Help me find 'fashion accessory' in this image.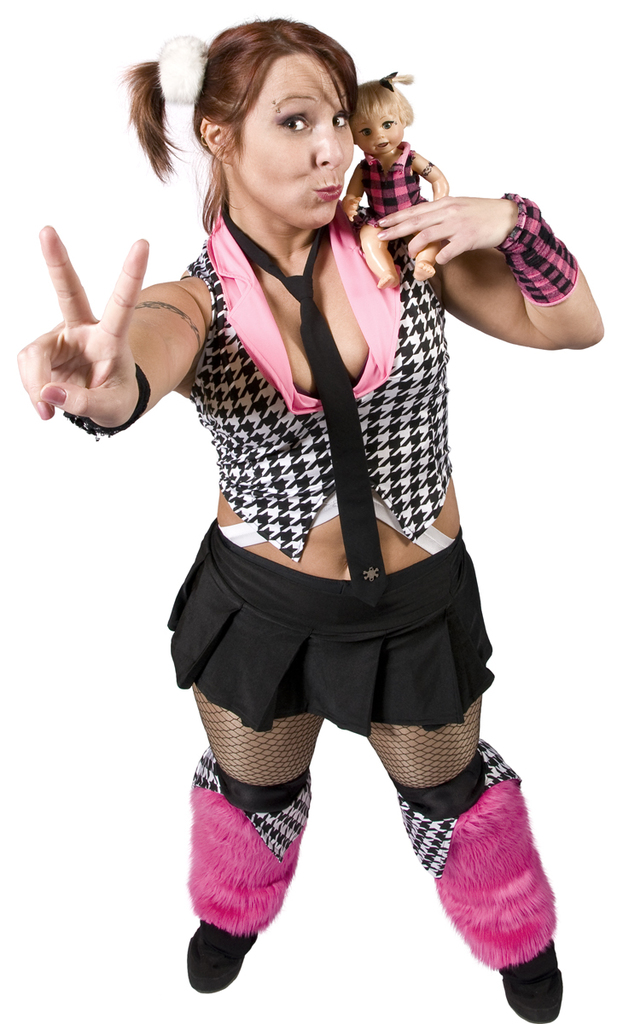
Found it: [64,360,148,452].
